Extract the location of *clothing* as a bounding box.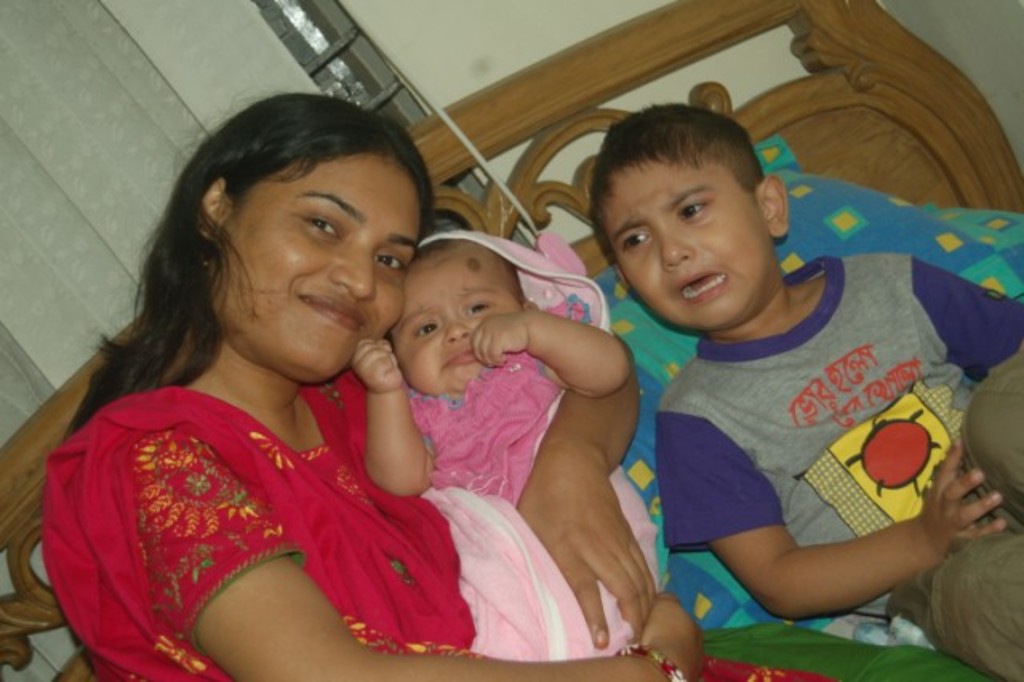
select_region(45, 363, 826, 680).
